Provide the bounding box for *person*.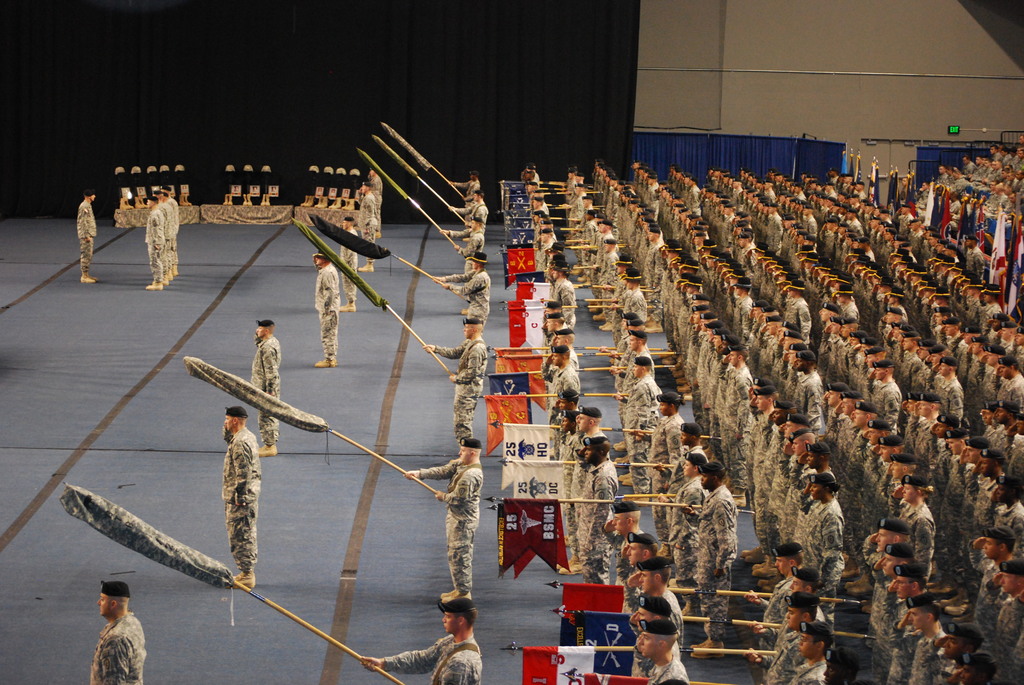
bbox=[359, 597, 483, 684].
